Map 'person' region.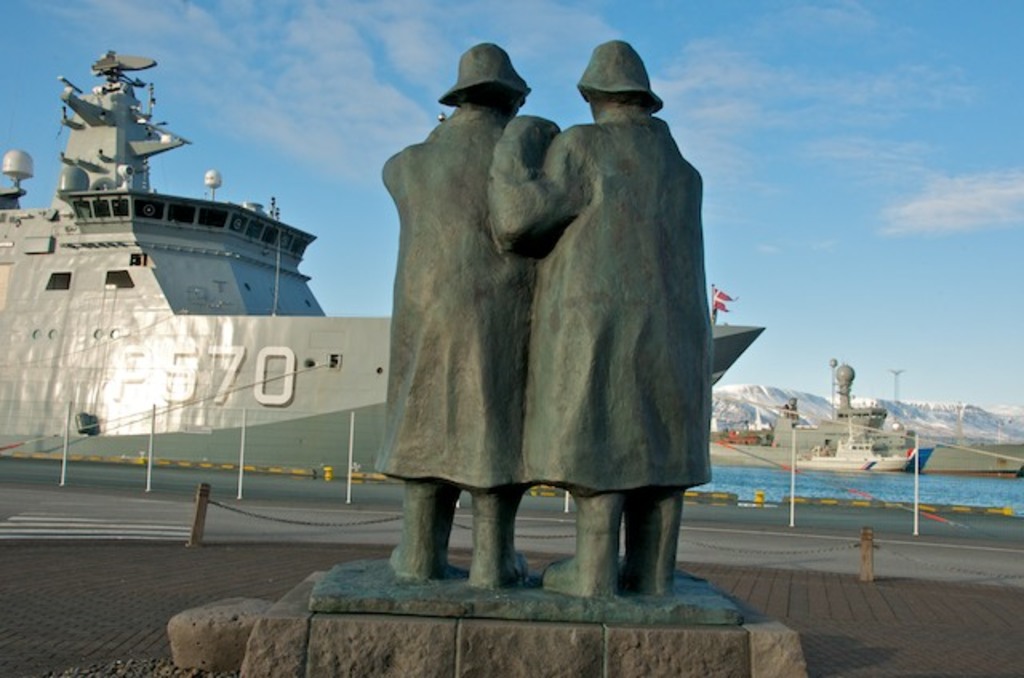
Mapped to bbox(491, 42, 715, 595).
